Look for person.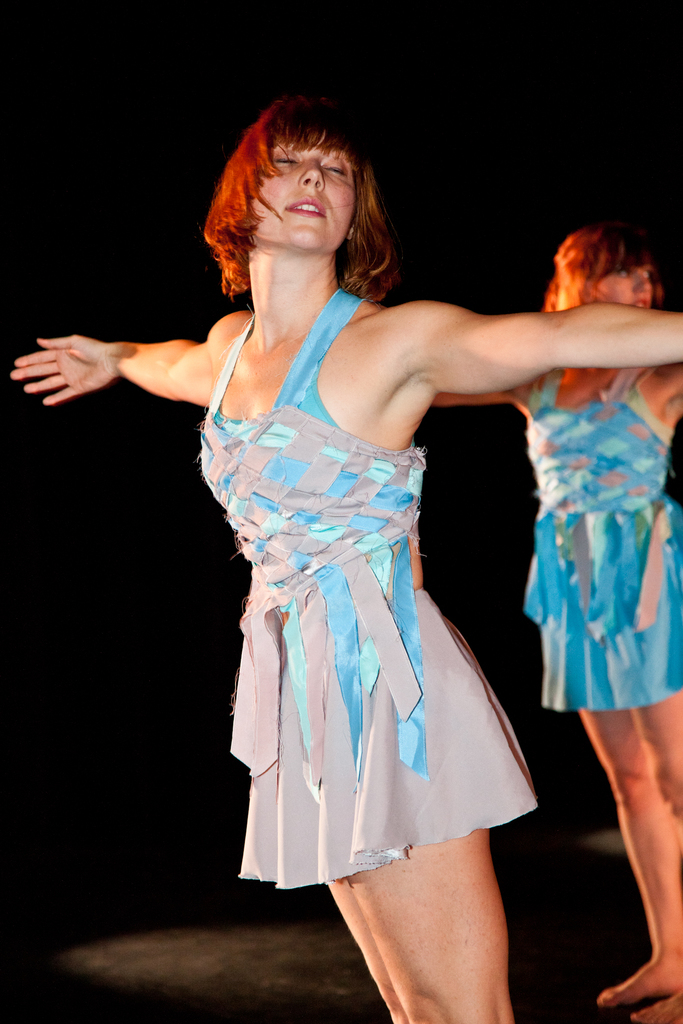
Found: <box>13,88,682,1023</box>.
